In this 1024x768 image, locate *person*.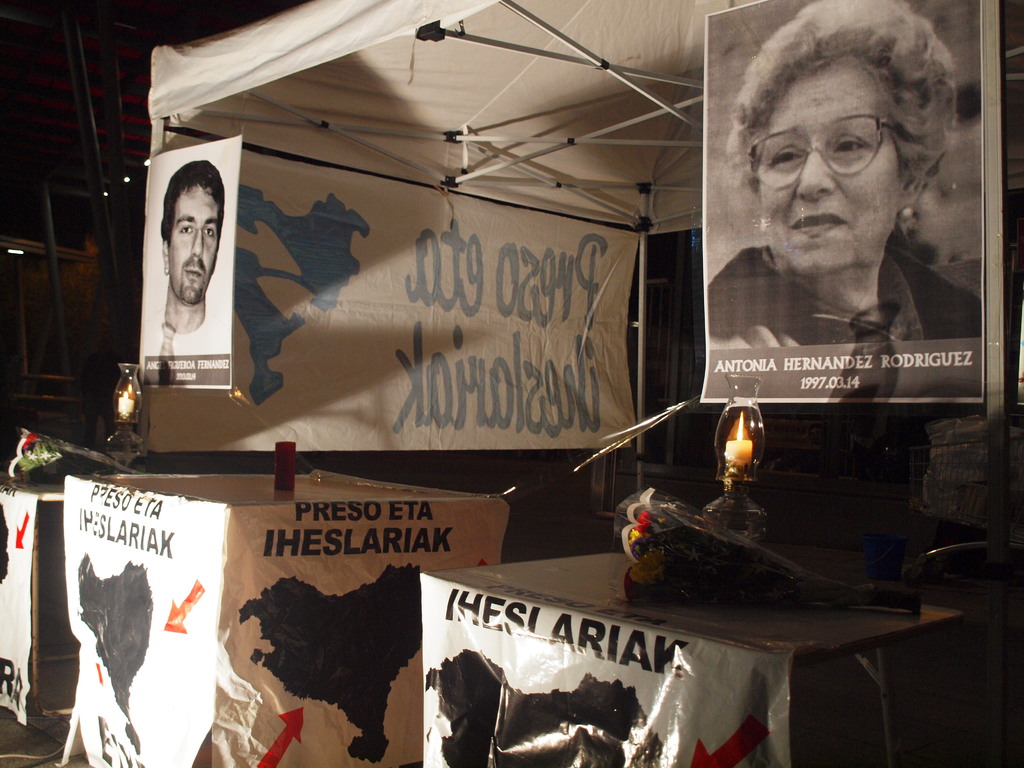
Bounding box: bbox=[124, 157, 230, 393].
